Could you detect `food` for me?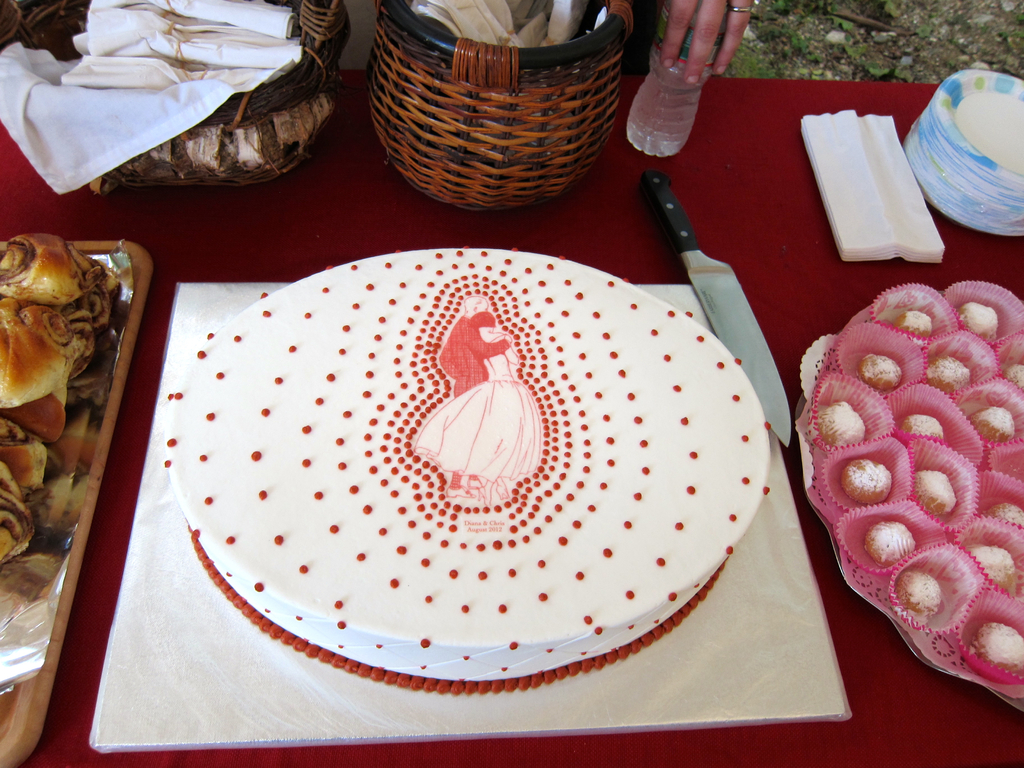
Detection result: BBox(970, 622, 1023, 674).
